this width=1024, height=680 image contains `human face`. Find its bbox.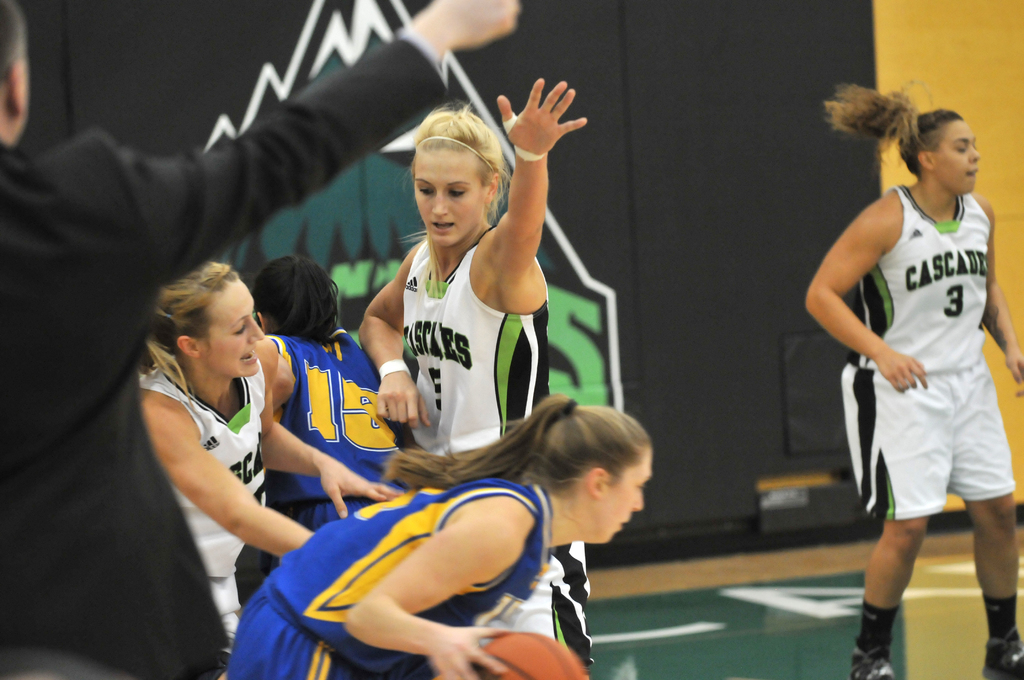
detection(934, 118, 980, 195).
